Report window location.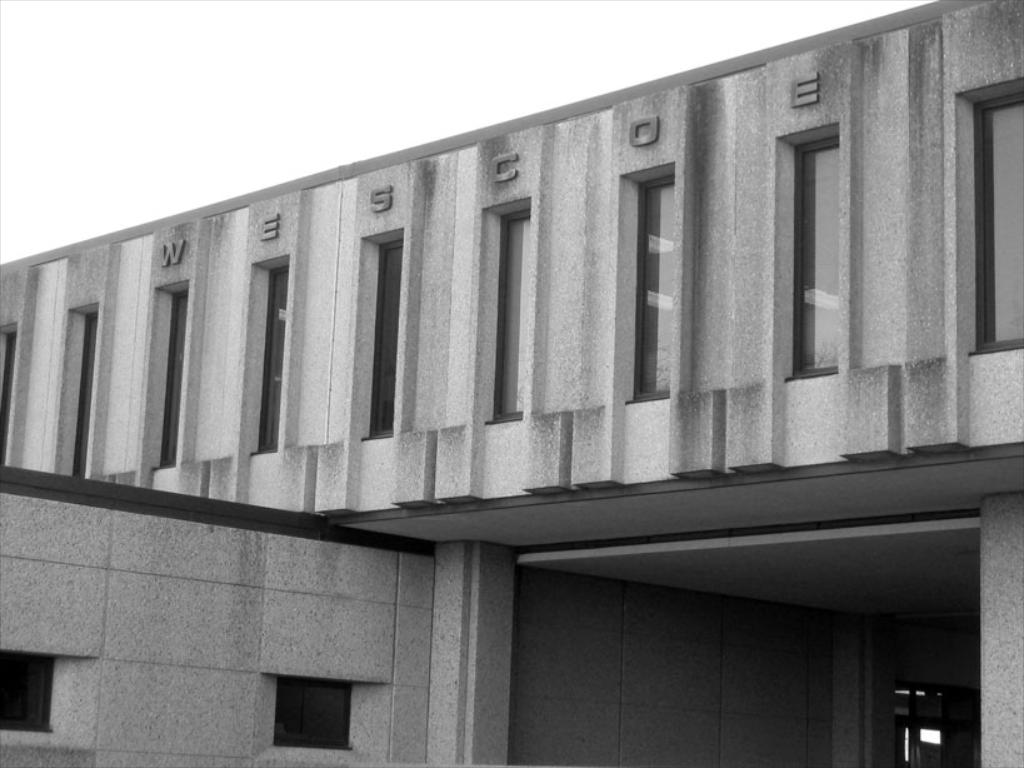
Report: {"x1": 784, "y1": 131, "x2": 840, "y2": 378}.
